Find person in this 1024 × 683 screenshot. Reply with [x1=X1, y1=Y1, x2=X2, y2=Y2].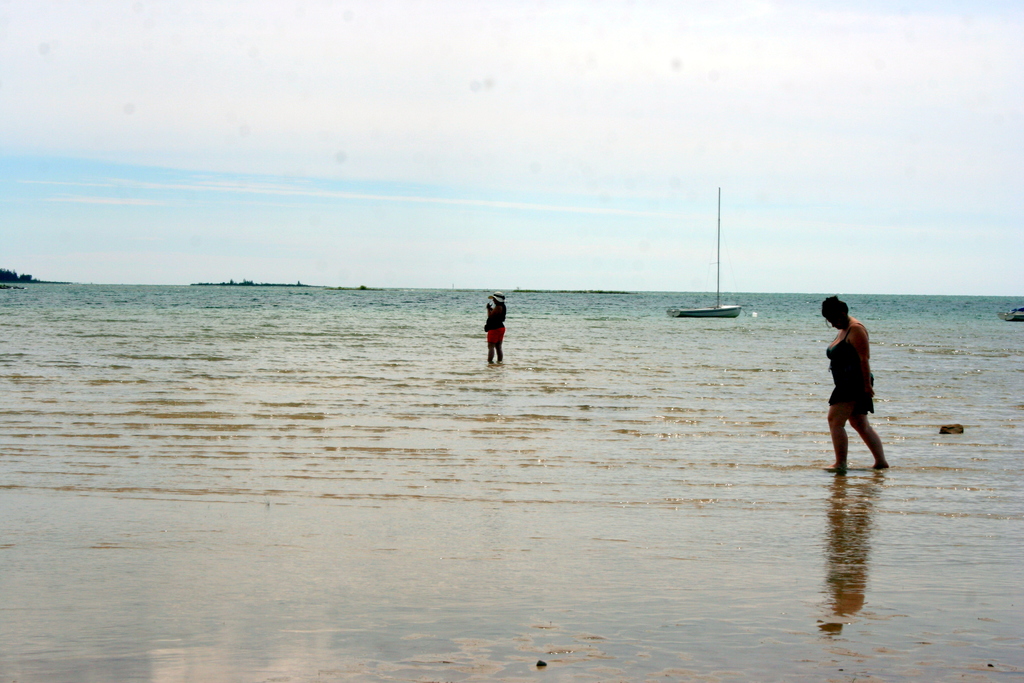
[x1=828, y1=290, x2=899, y2=470].
